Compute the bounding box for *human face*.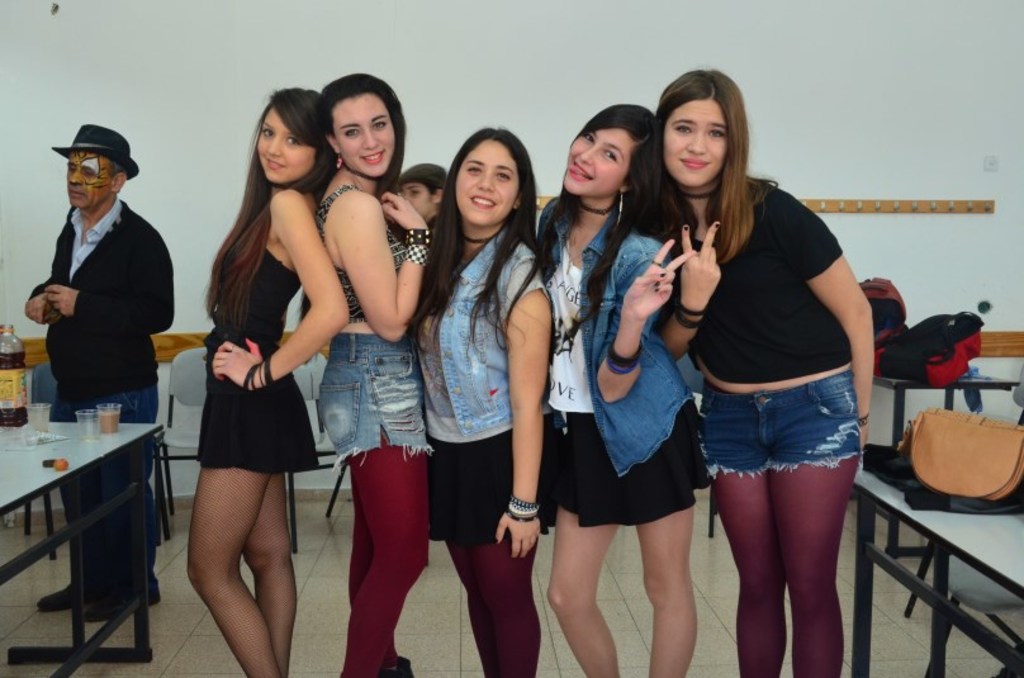
x1=68 y1=153 x2=117 y2=209.
